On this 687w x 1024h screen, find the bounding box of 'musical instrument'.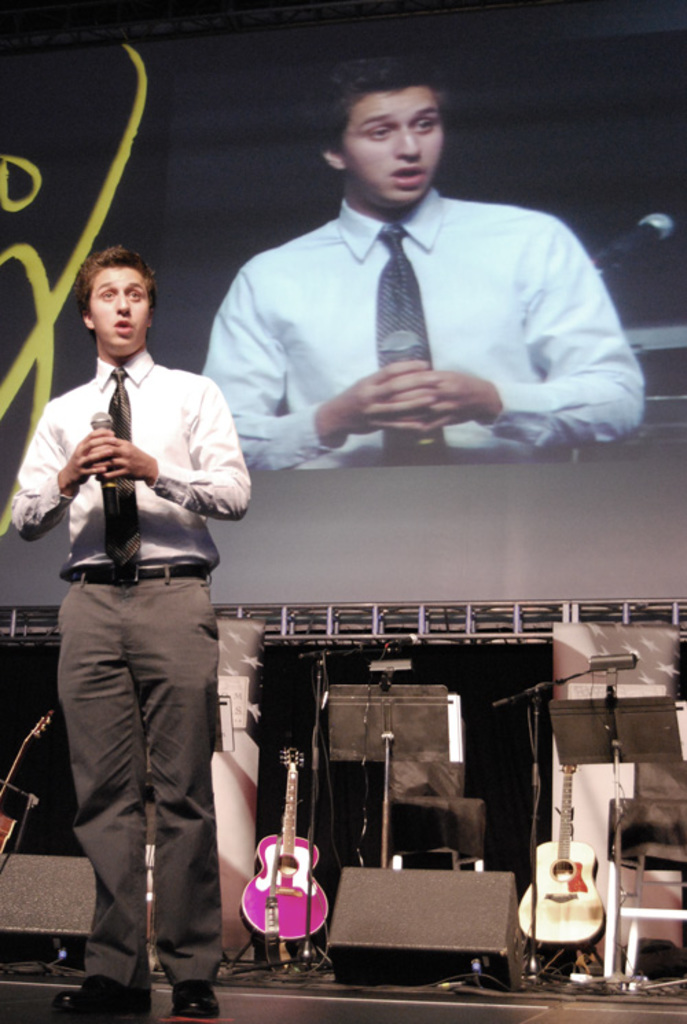
Bounding box: x1=239, y1=738, x2=330, y2=936.
